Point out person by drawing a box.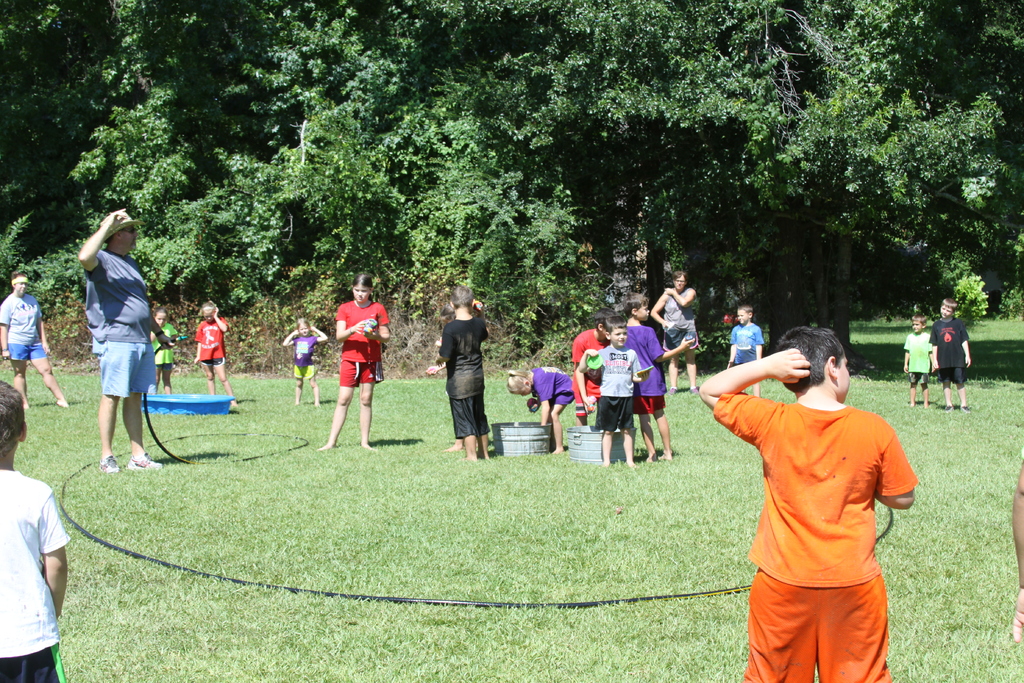
[left=431, top=284, right=491, bottom=464].
